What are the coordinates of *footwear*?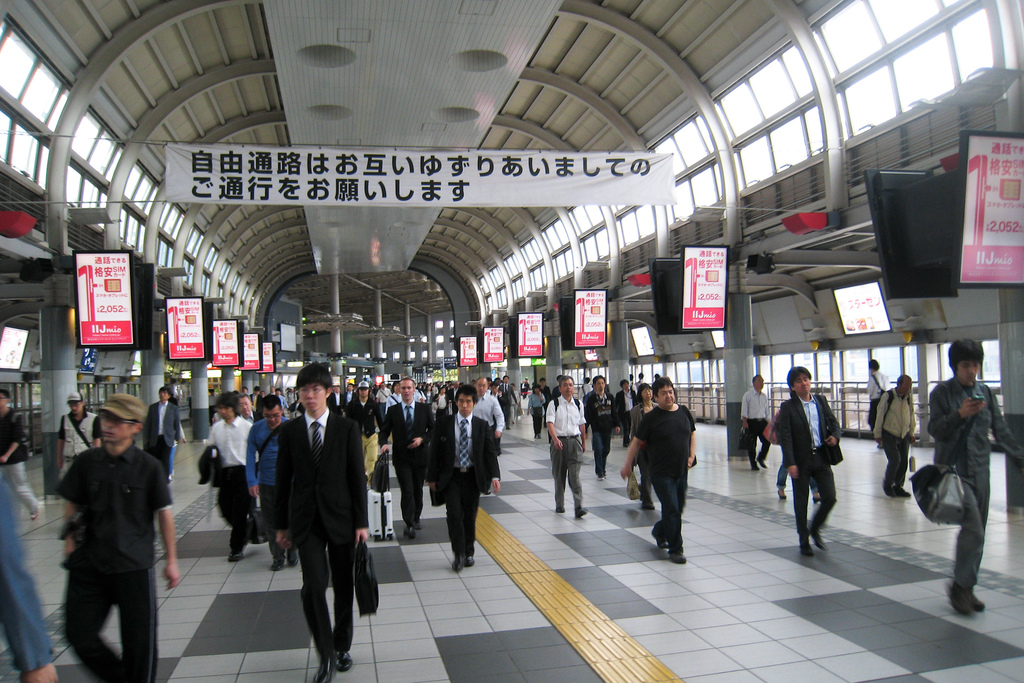
x1=647 y1=524 x2=666 y2=552.
